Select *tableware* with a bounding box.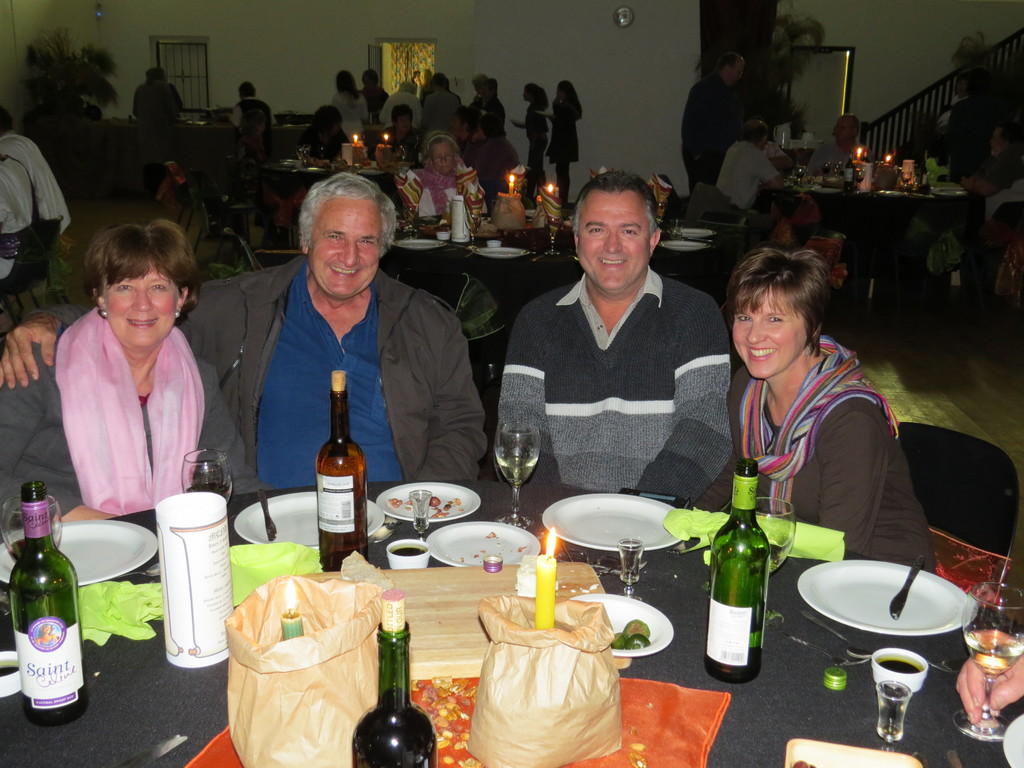
{"x1": 657, "y1": 232, "x2": 703, "y2": 257}.
